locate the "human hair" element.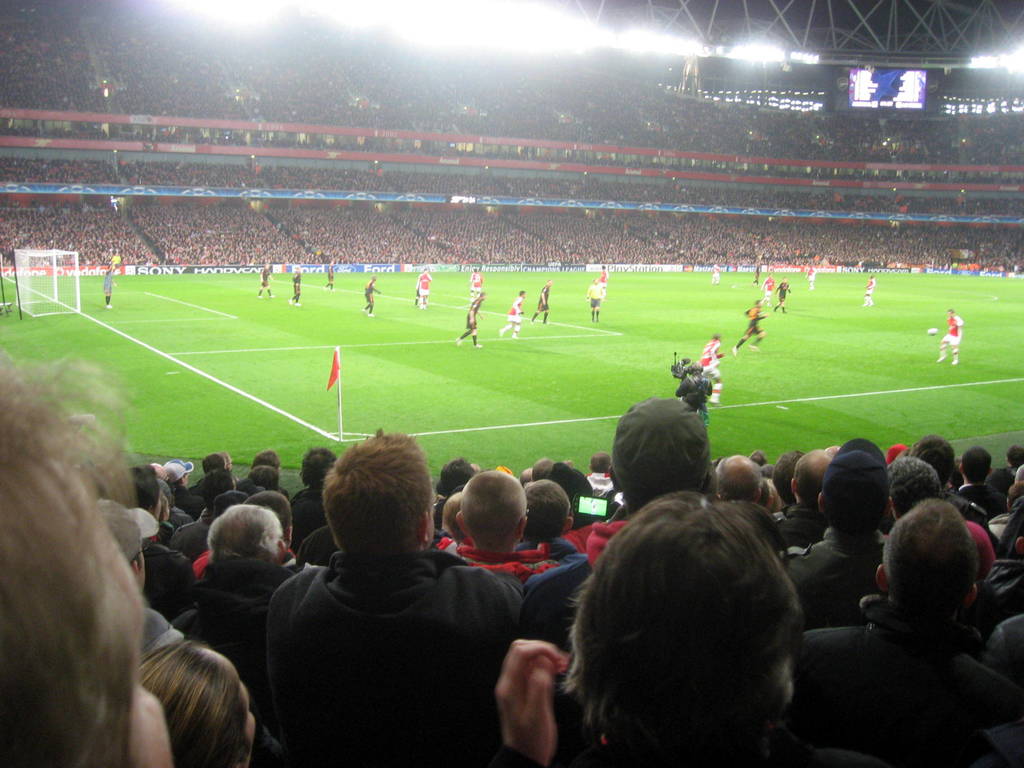
Element bbox: [133, 464, 163, 515].
